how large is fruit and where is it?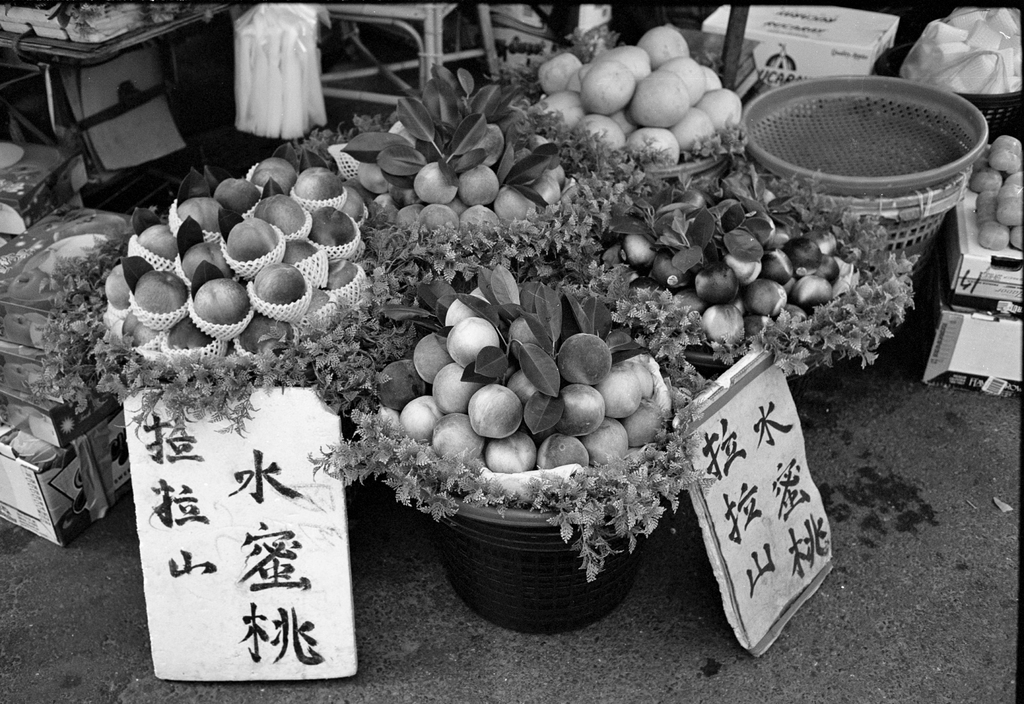
Bounding box: l=194, t=276, r=246, b=332.
